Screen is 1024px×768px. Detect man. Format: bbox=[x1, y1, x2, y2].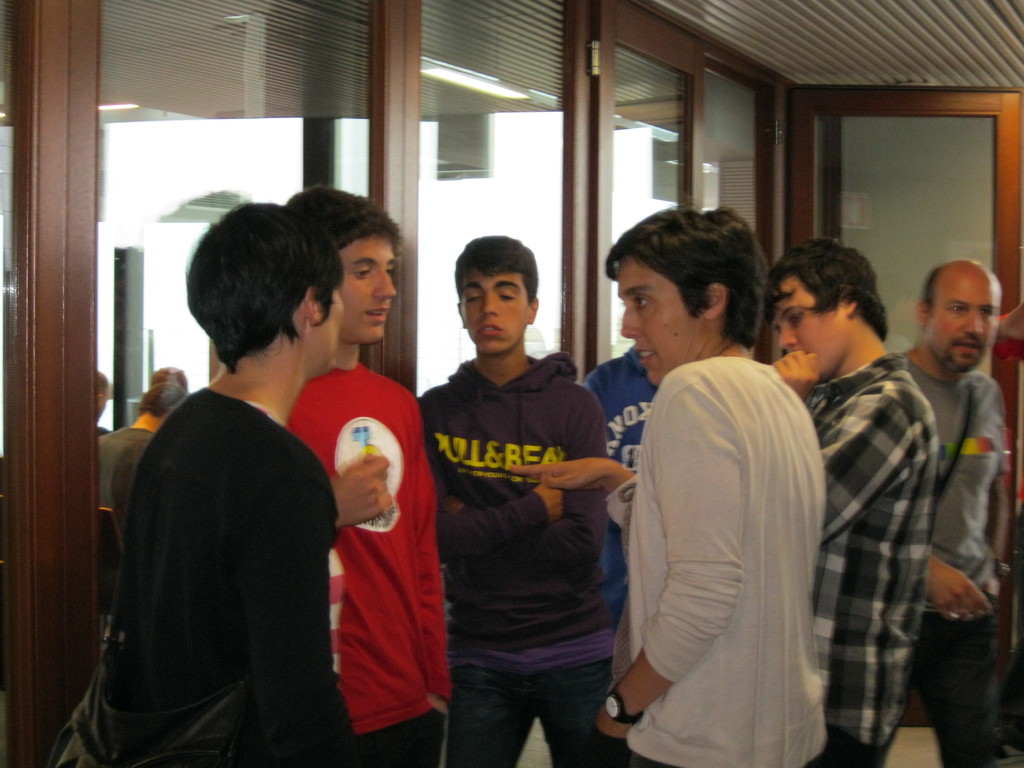
bbox=[767, 236, 946, 767].
